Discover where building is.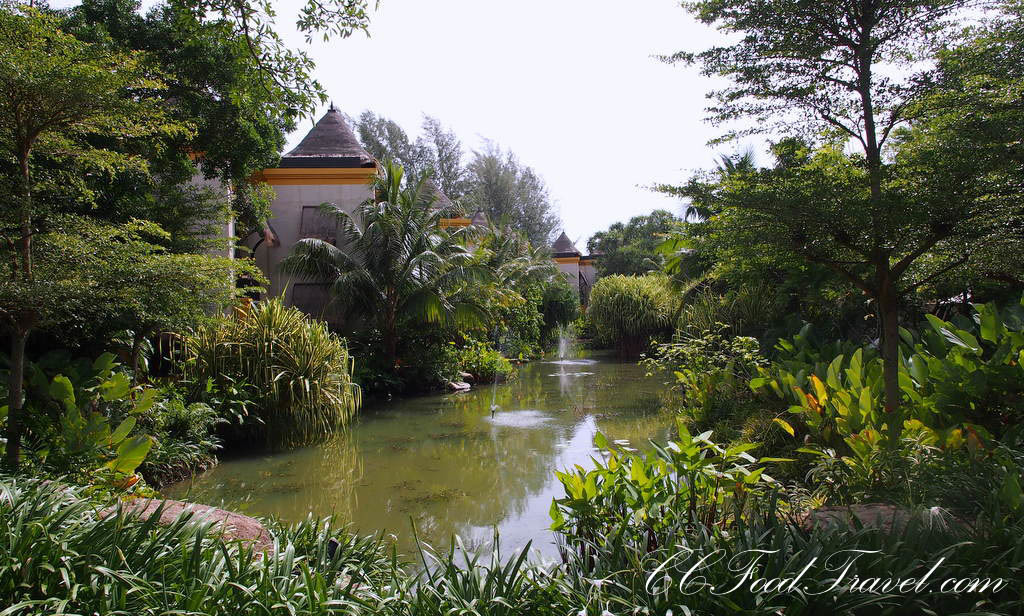
Discovered at {"x1": 245, "y1": 101, "x2": 382, "y2": 316}.
